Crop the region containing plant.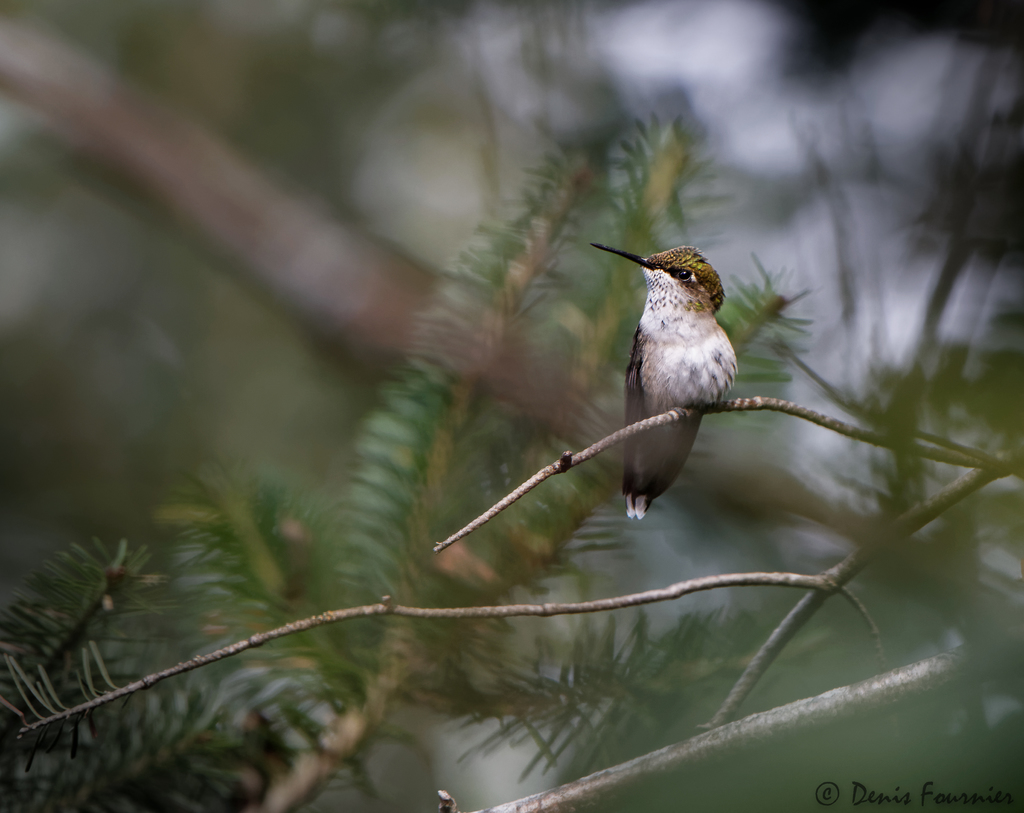
Crop region: (left=58, top=100, right=957, bottom=803).
